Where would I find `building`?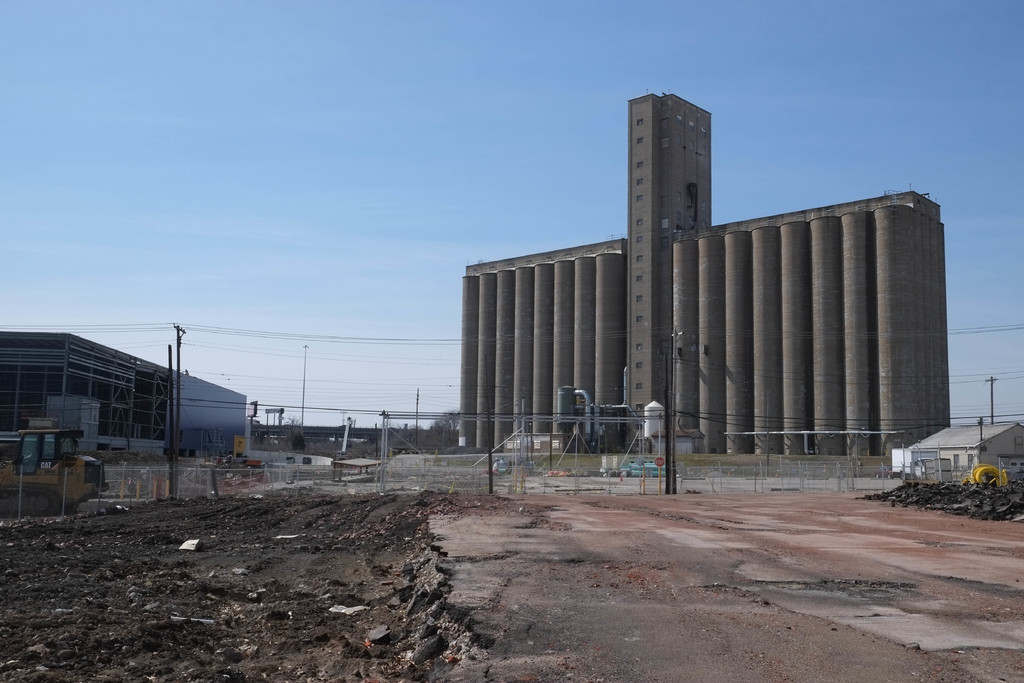
At {"left": 454, "top": 94, "right": 952, "bottom": 452}.
